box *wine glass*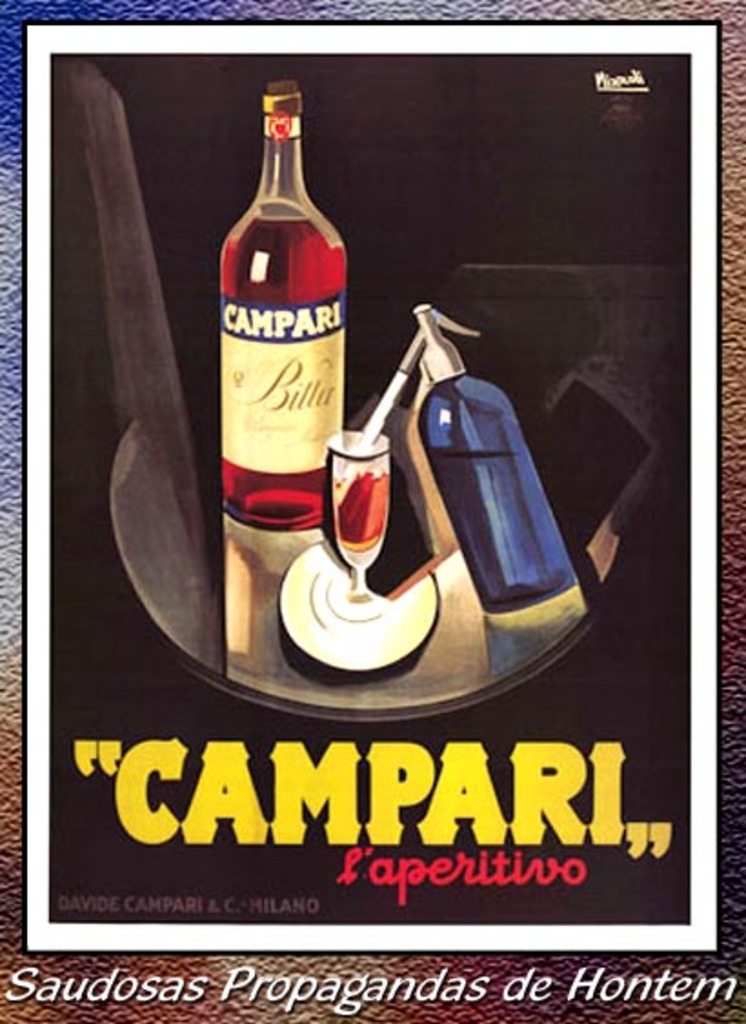
[326,427,391,606]
